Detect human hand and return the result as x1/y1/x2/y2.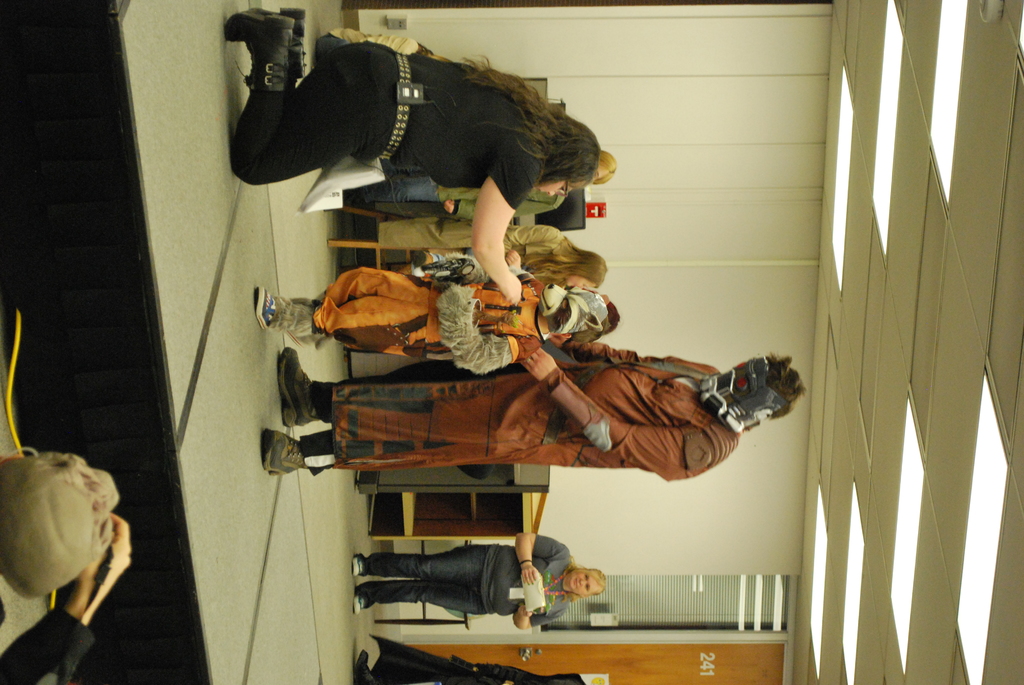
505/248/522/272.
